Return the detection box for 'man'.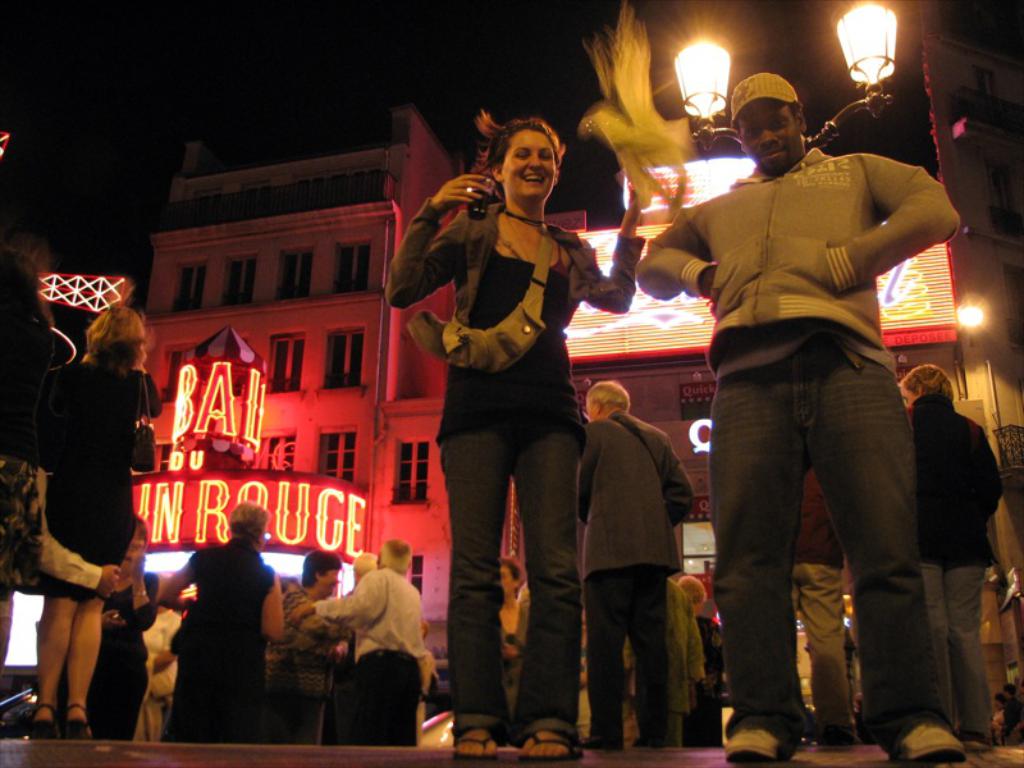
<box>635,47,961,745</box>.
